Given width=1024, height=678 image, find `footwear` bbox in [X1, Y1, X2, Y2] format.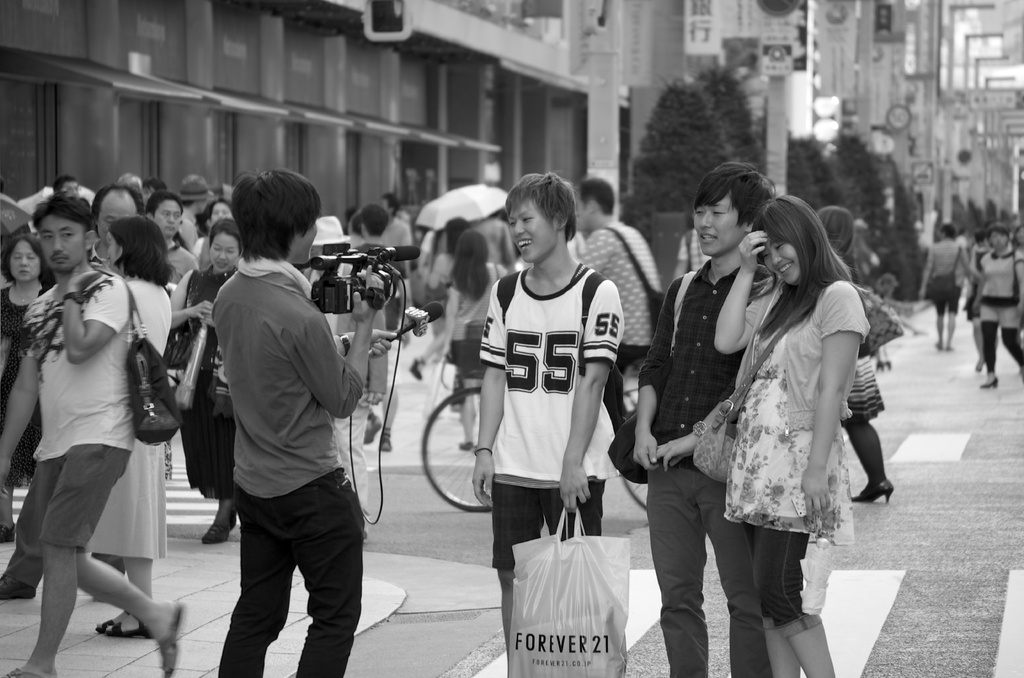
[105, 620, 153, 640].
